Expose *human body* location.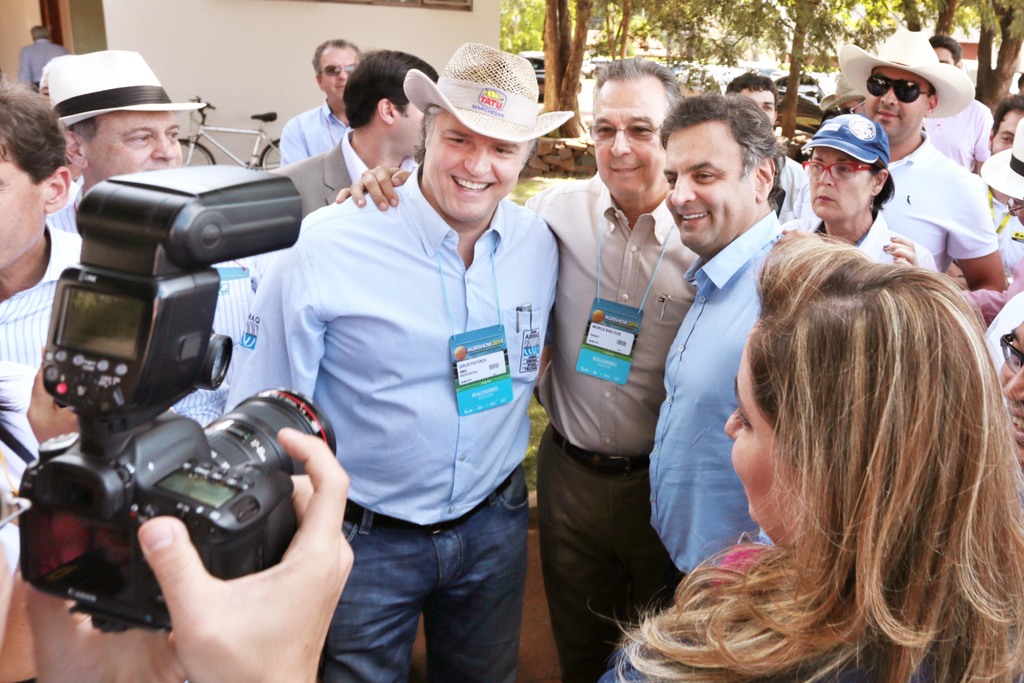
Exposed at (x1=876, y1=131, x2=1006, y2=306).
